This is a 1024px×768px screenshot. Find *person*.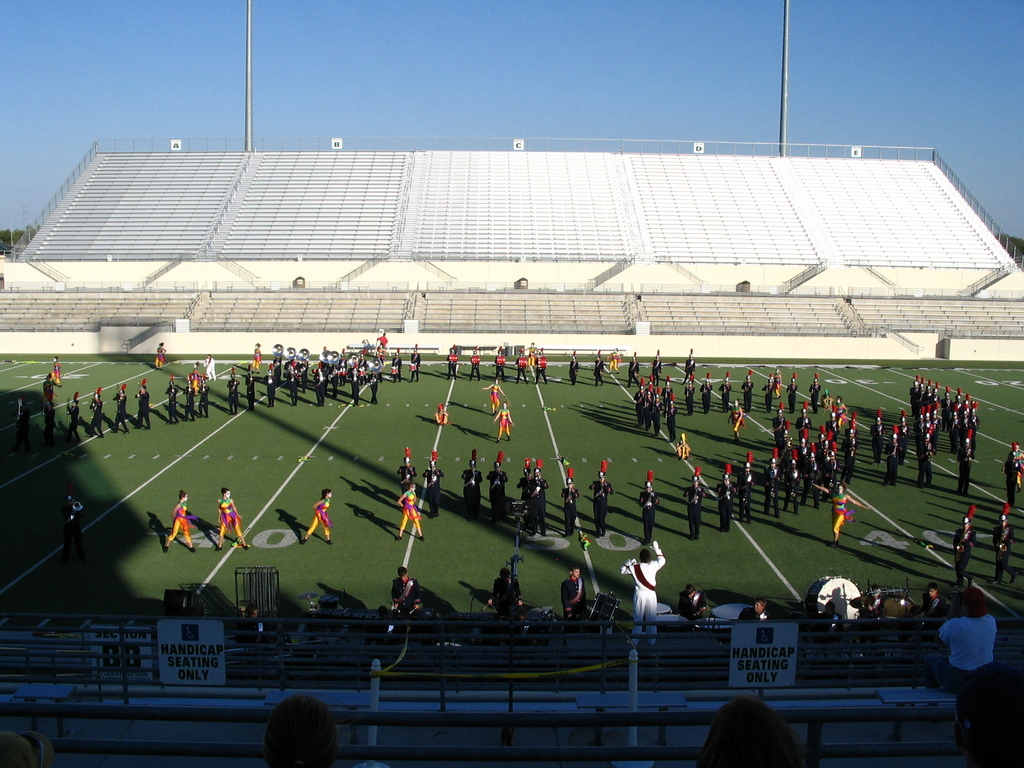
Bounding box: region(716, 463, 735, 532).
